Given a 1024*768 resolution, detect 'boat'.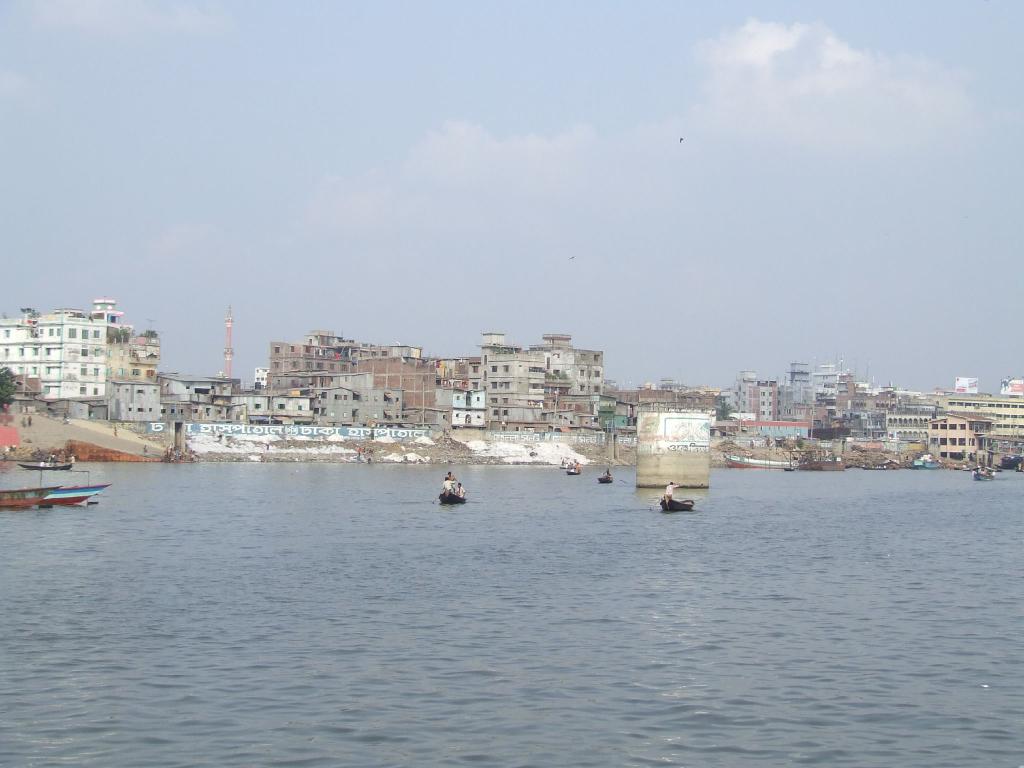
x1=0, y1=486, x2=61, y2=508.
